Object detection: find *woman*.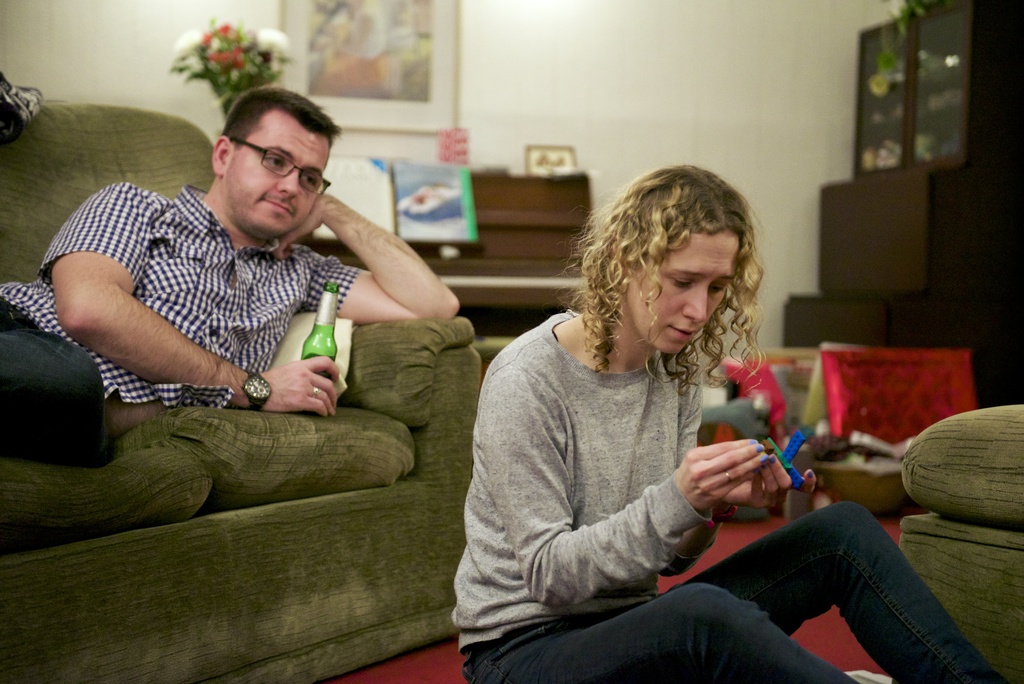
box(444, 162, 1023, 683).
